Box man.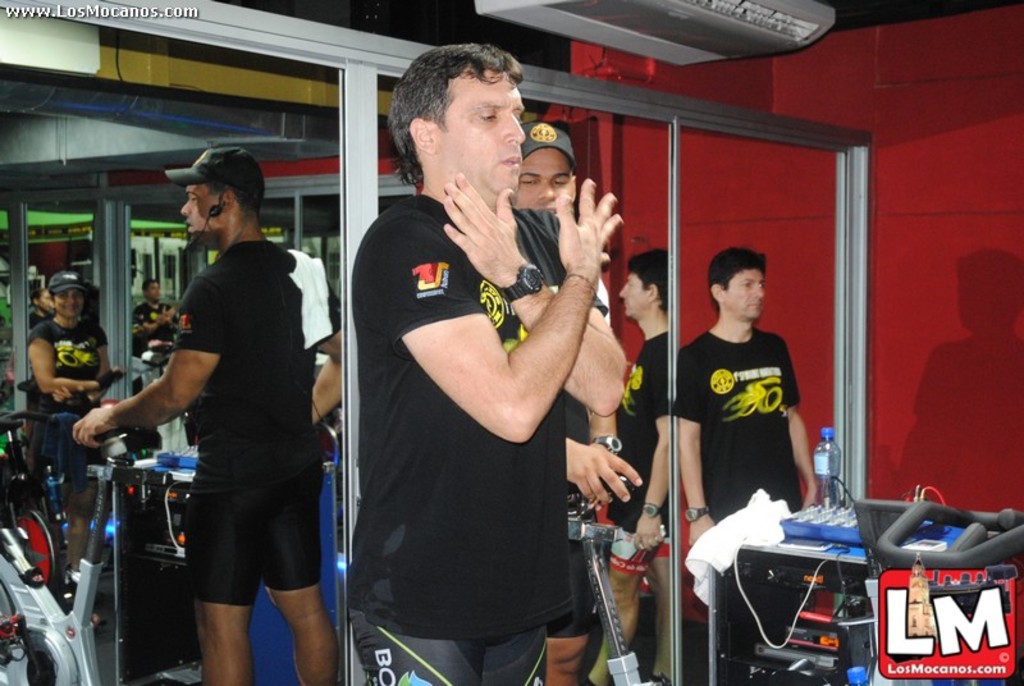
{"left": 511, "top": 114, "right": 625, "bottom": 330}.
